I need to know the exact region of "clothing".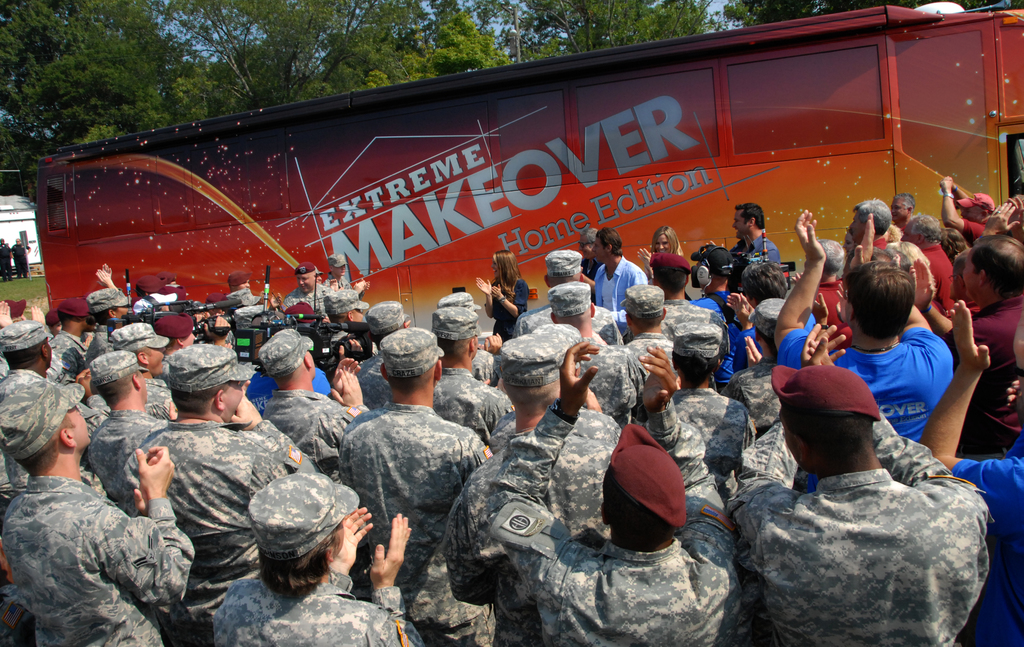
Region: [left=479, top=398, right=760, bottom=646].
